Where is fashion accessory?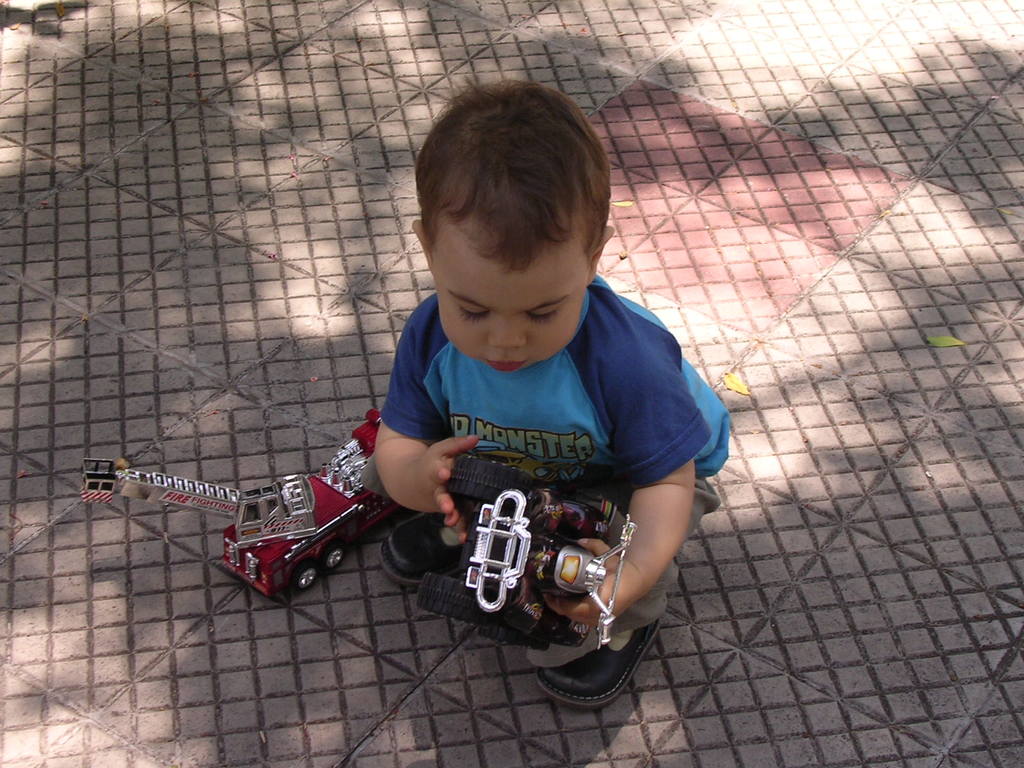
{"x1": 380, "y1": 511, "x2": 467, "y2": 592}.
